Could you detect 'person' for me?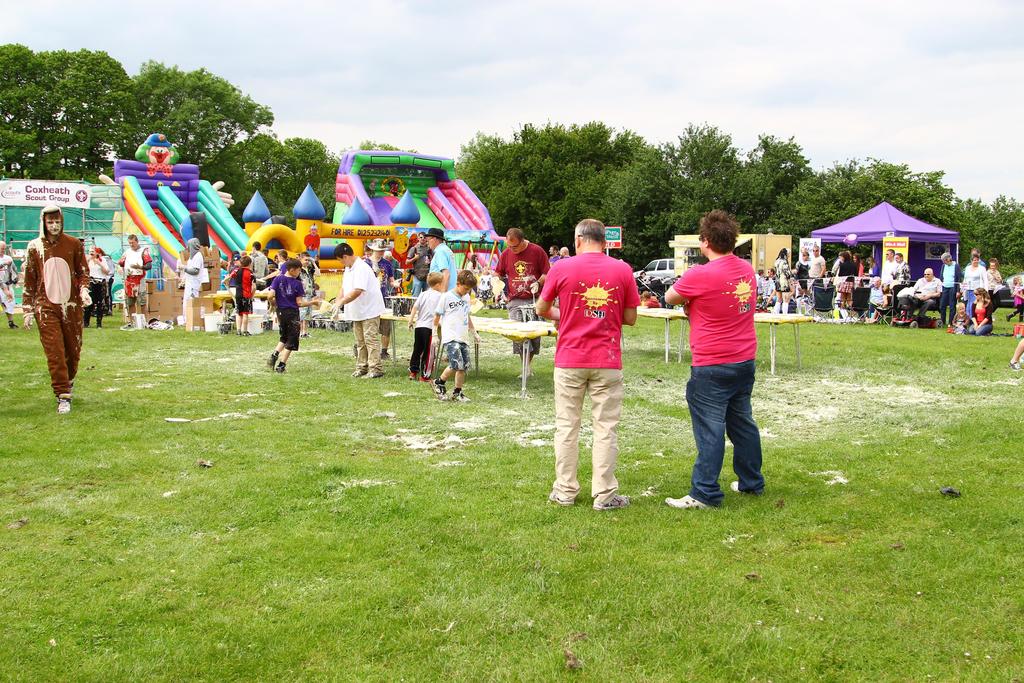
Detection result: x1=426, y1=229, x2=456, y2=297.
